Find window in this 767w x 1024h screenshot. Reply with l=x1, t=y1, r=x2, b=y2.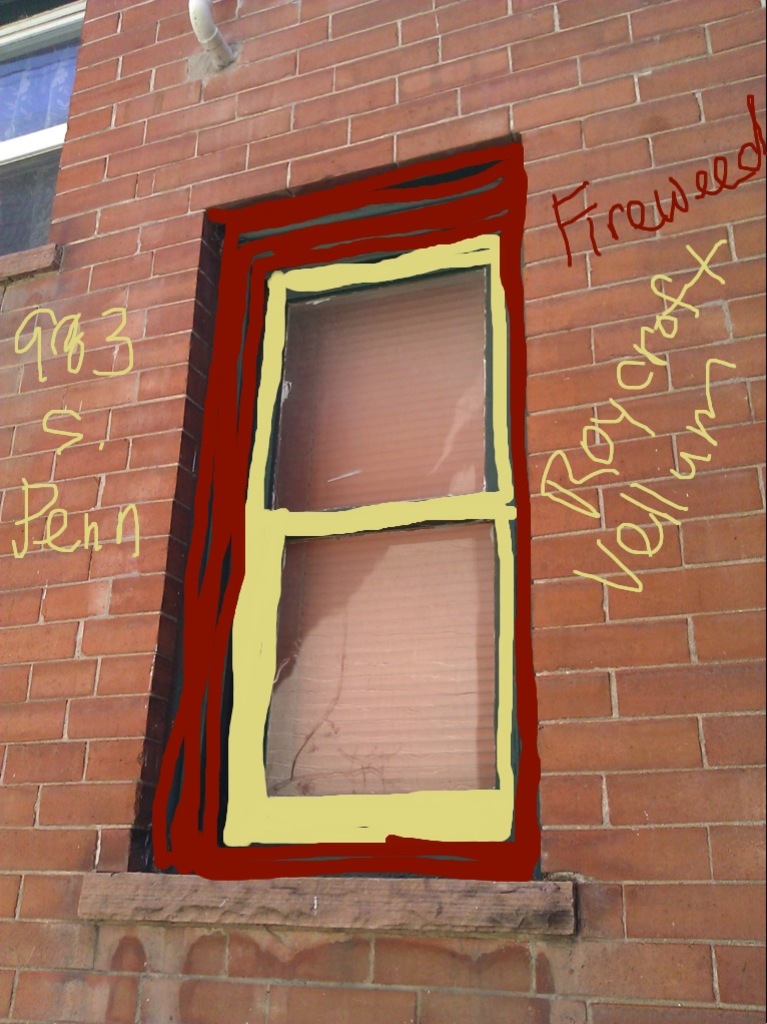
l=127, t=135, r=550, b=865.
